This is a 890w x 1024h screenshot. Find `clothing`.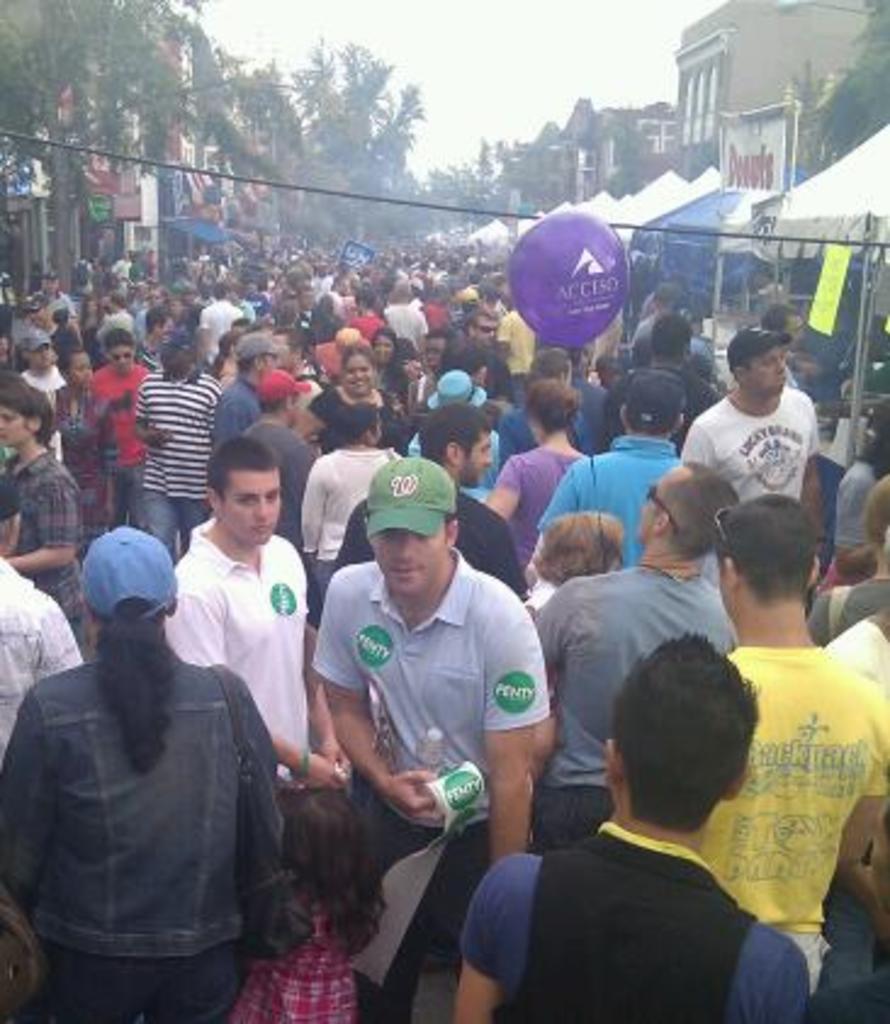
Bounding box: <bbox>321, 472, 528, 615</bbox>.
